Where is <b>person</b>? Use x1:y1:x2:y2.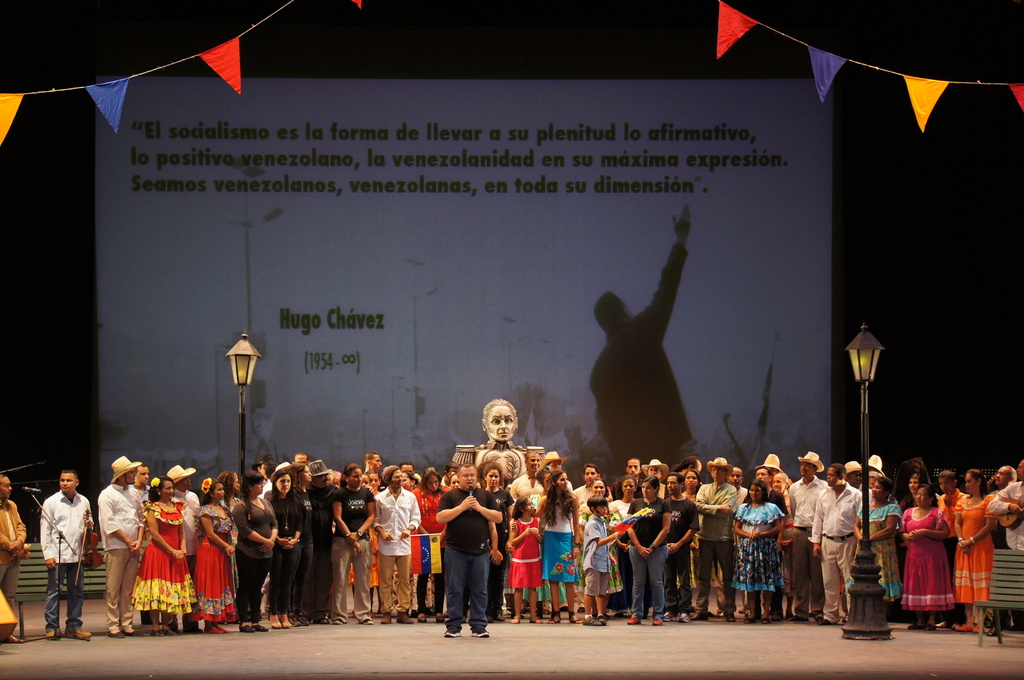
361:449:382:473.
